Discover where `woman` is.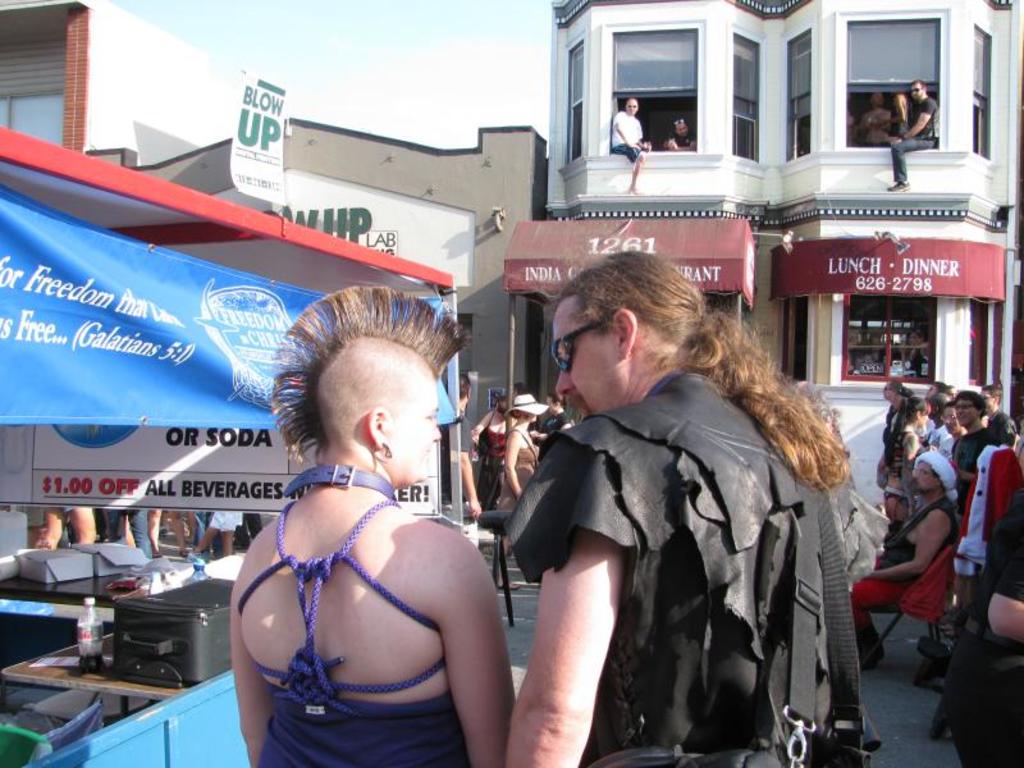
Discovered at pyautogui.locateOnScreen(938, 402, 965, 462).
